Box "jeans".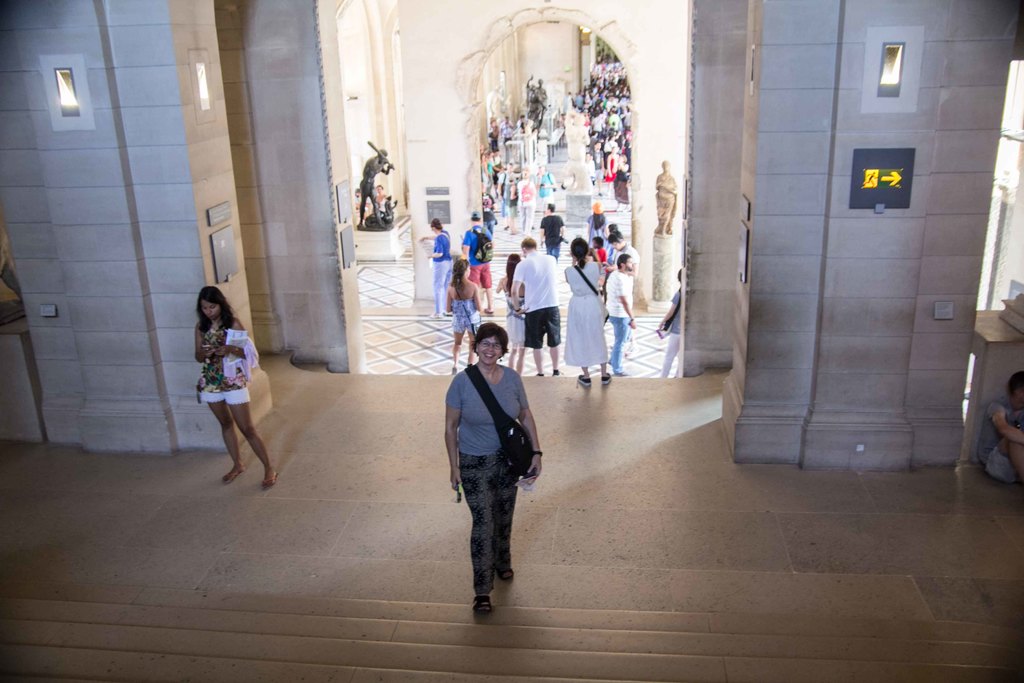
609:317:628:374.
